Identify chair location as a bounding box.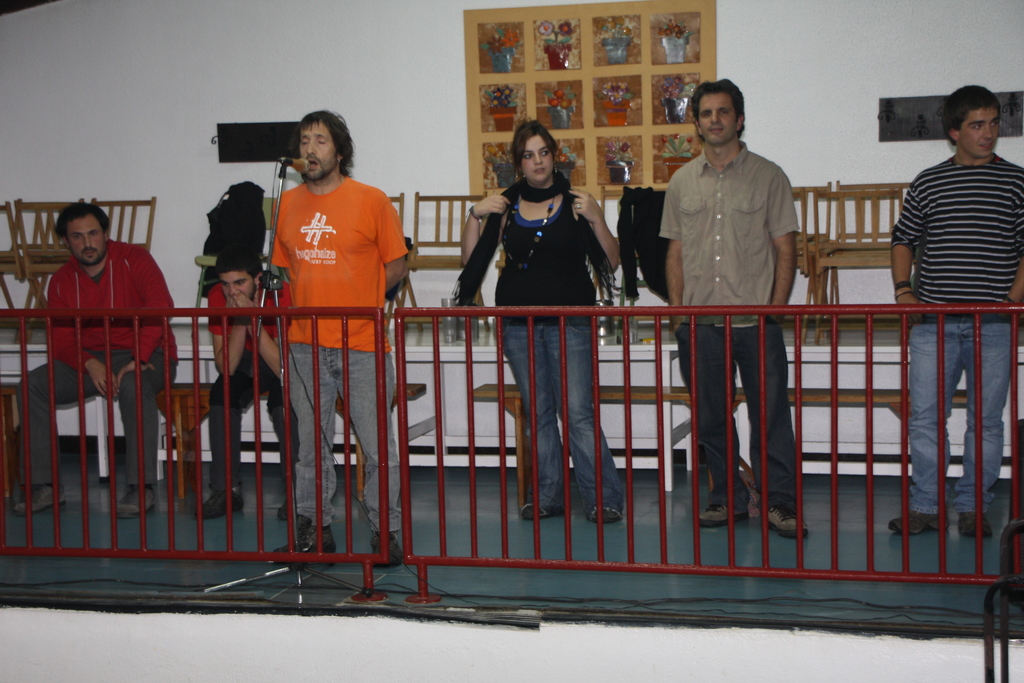
828/174/908/331.
